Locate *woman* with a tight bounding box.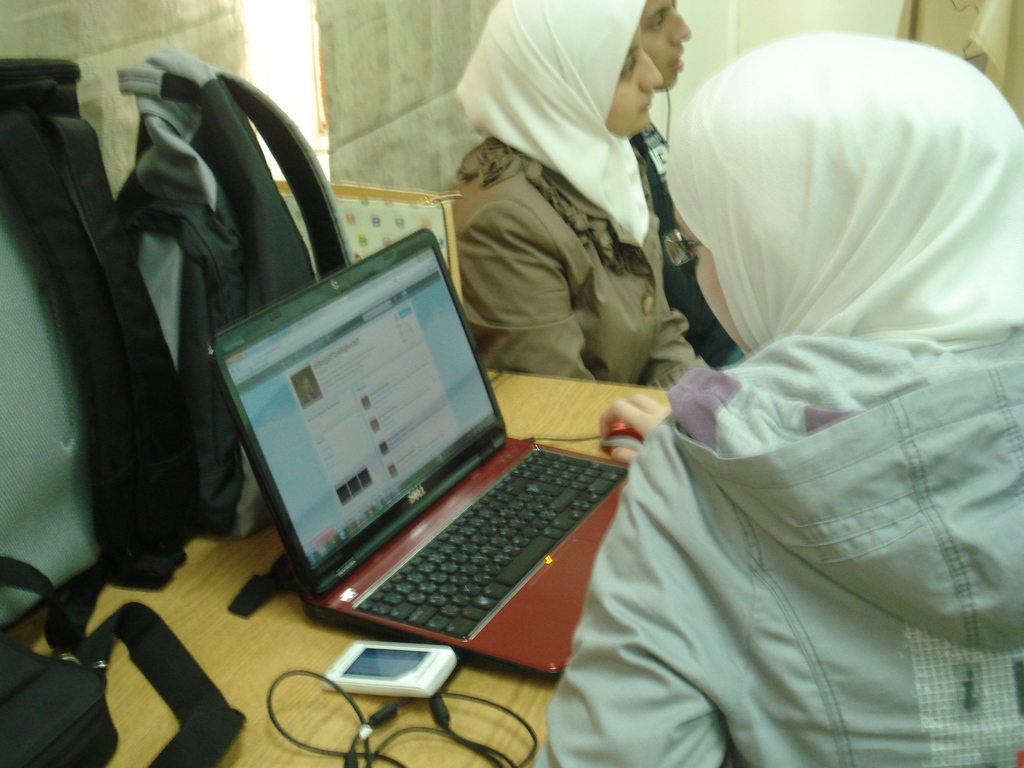
bbox(591, 0, 1021, 753).
